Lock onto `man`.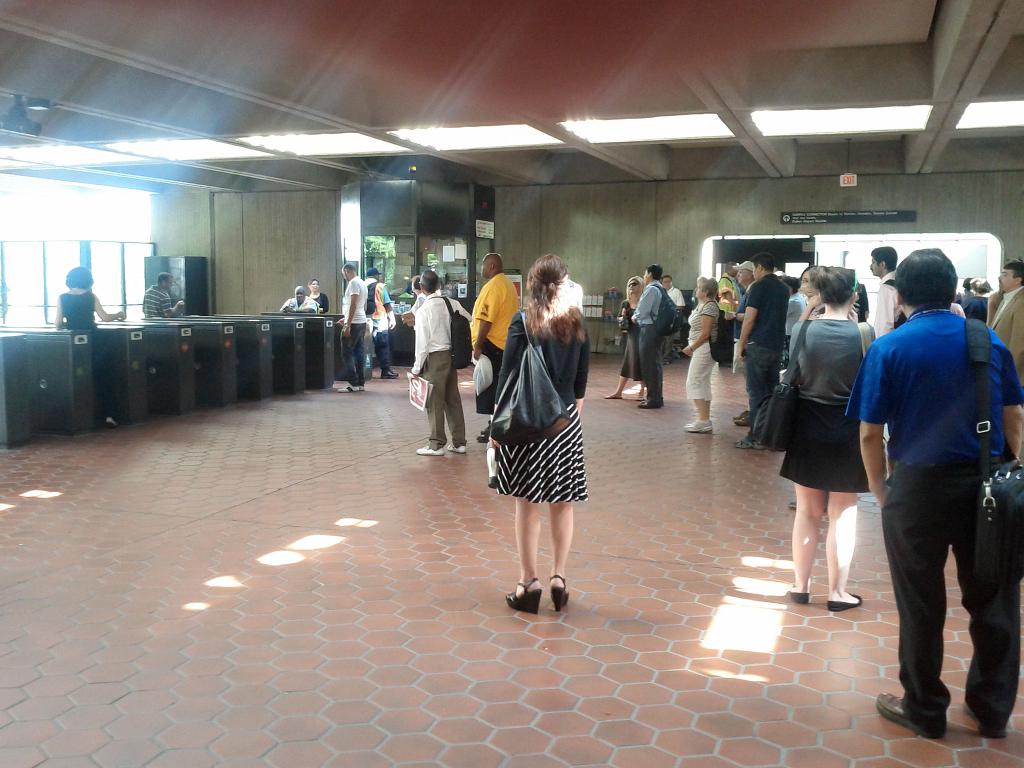
Locked: x1=852, y1=233, x2=1005, y2=732.
